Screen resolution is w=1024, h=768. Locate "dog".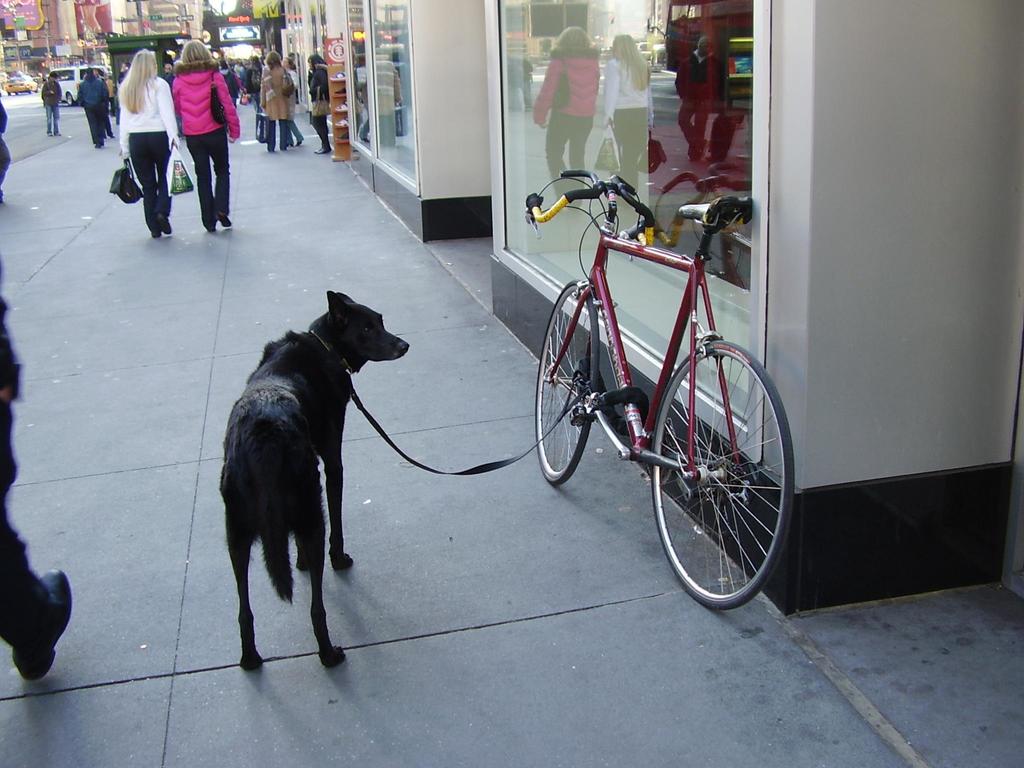
{"left": 212, "top": 285, "right": 419, "bottom": 675}.
